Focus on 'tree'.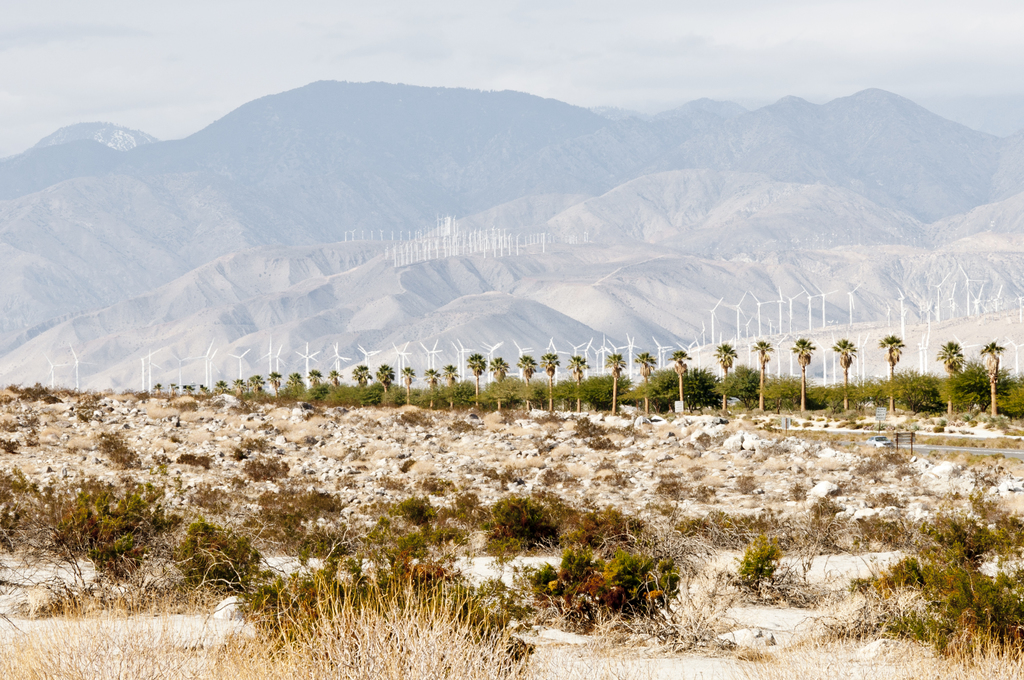
Focused at rect(232, 376, 241, 393).
